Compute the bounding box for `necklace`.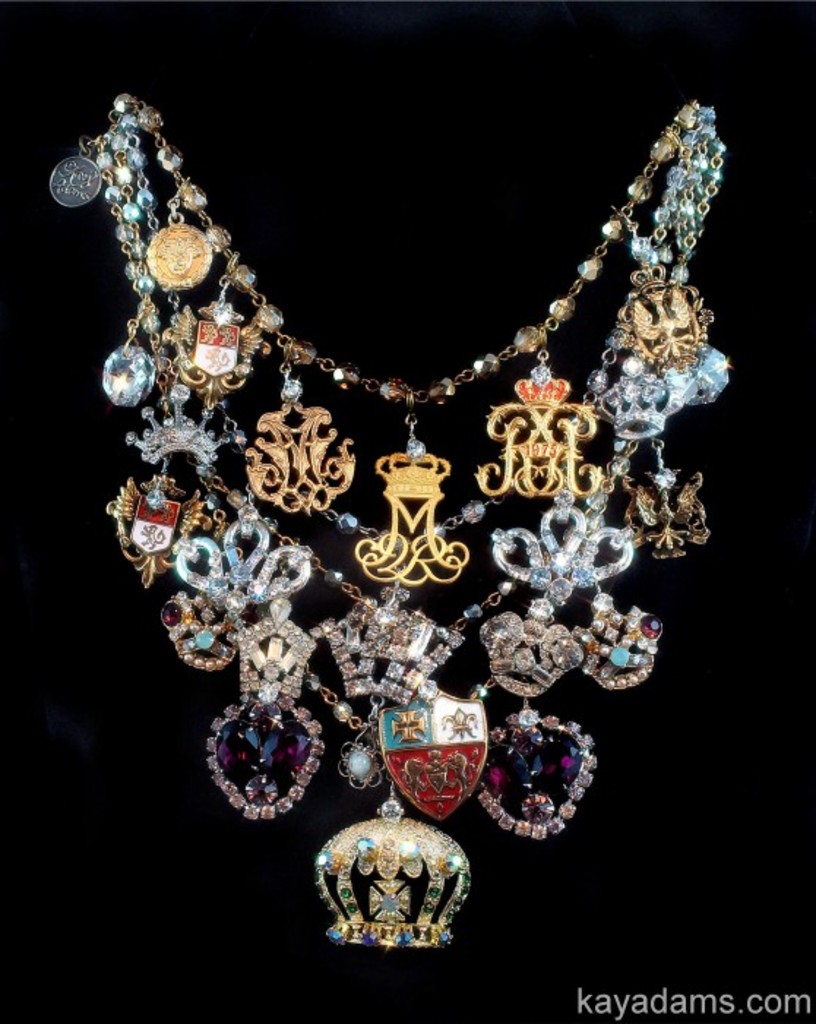
l=123, t=91, r=719, b=951.
